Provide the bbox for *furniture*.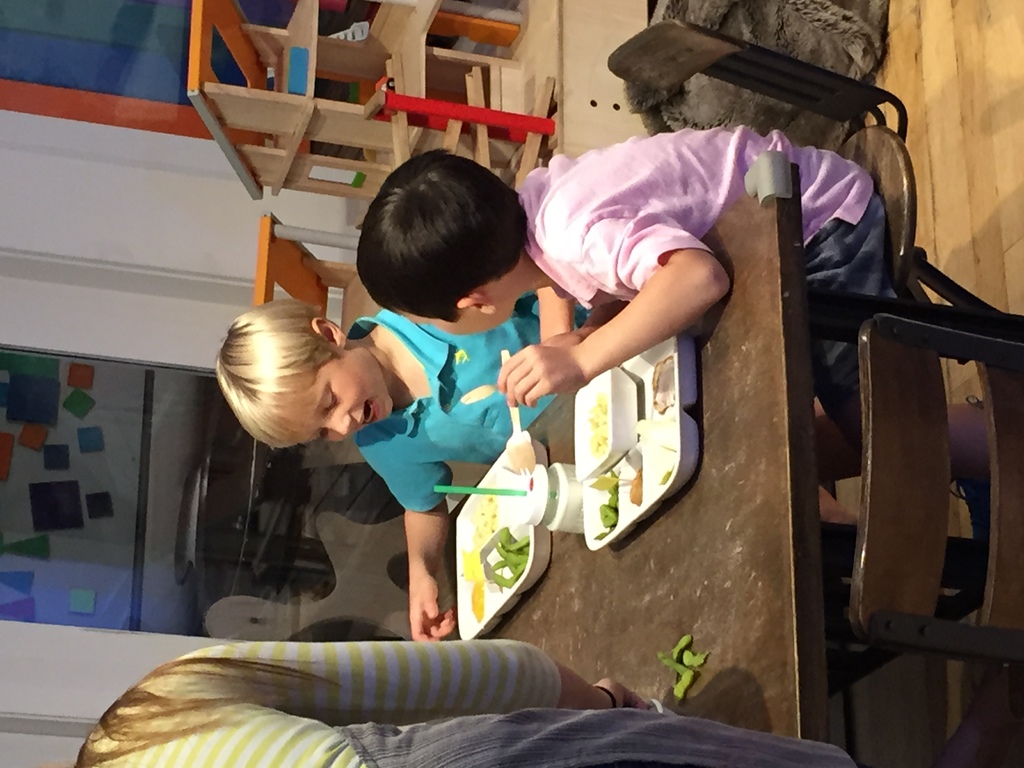
(x1=189, y1=0, x2=567, y2=193).
